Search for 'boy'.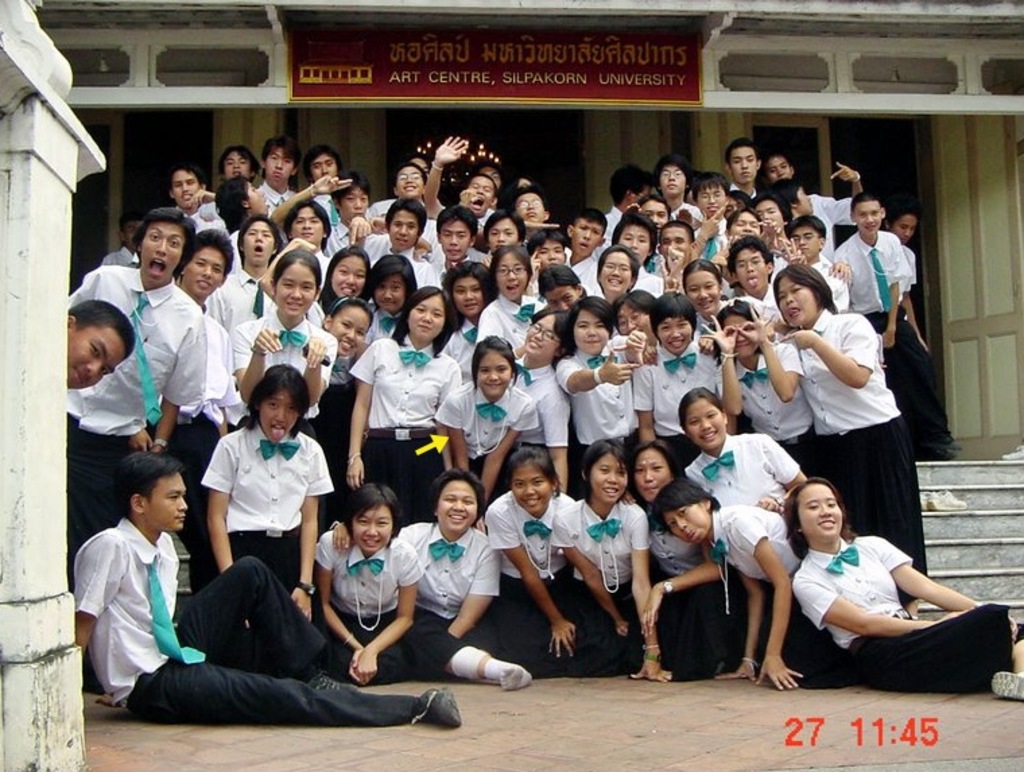
Found at (831, 191, 912, 348).
